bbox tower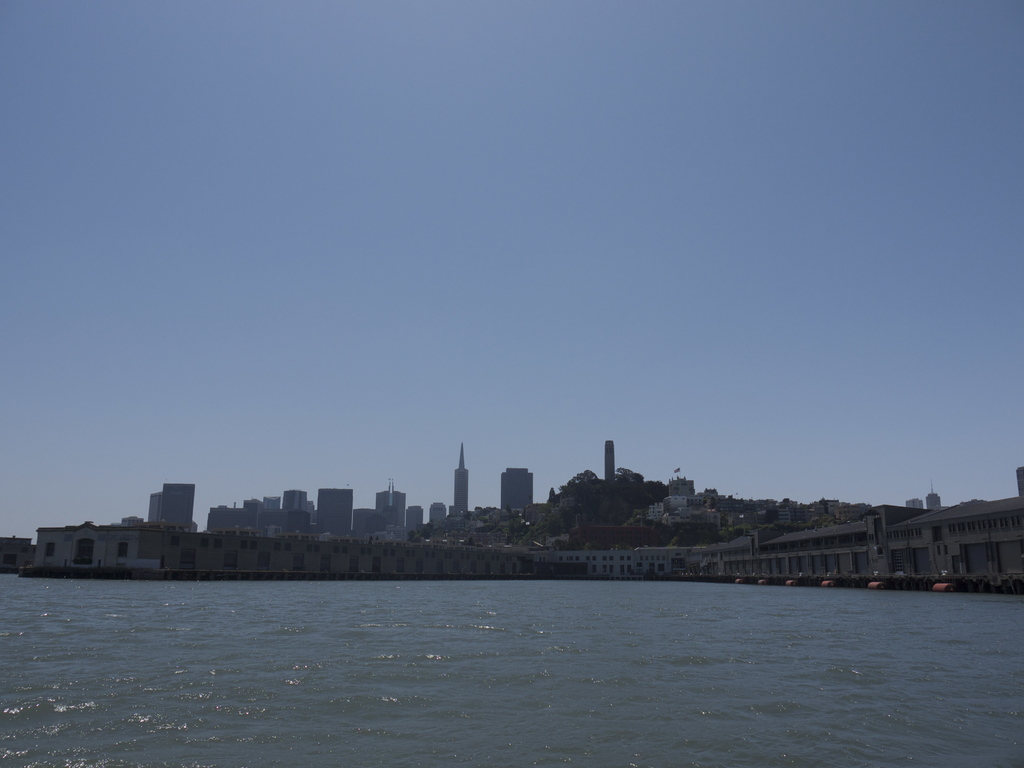
crop(454, 442, 469, 508)
